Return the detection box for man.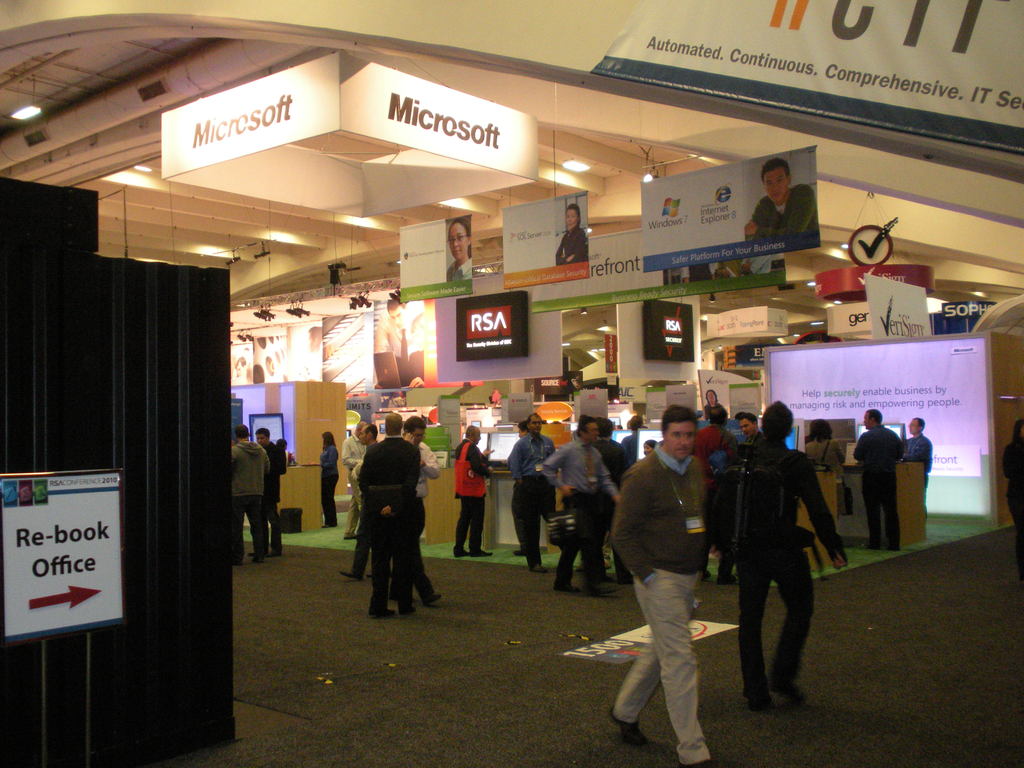
(left=248, top=425, right=282, bottom=559).
